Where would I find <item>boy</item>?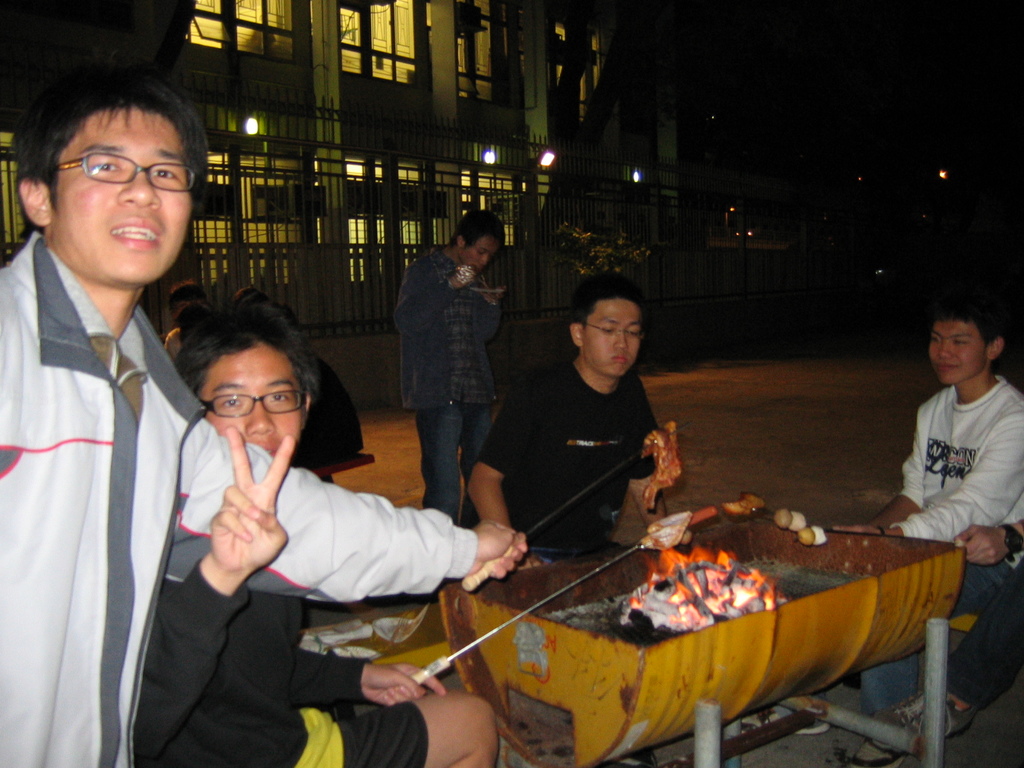
At (left=2, top=44, right=231, bottom=767).
